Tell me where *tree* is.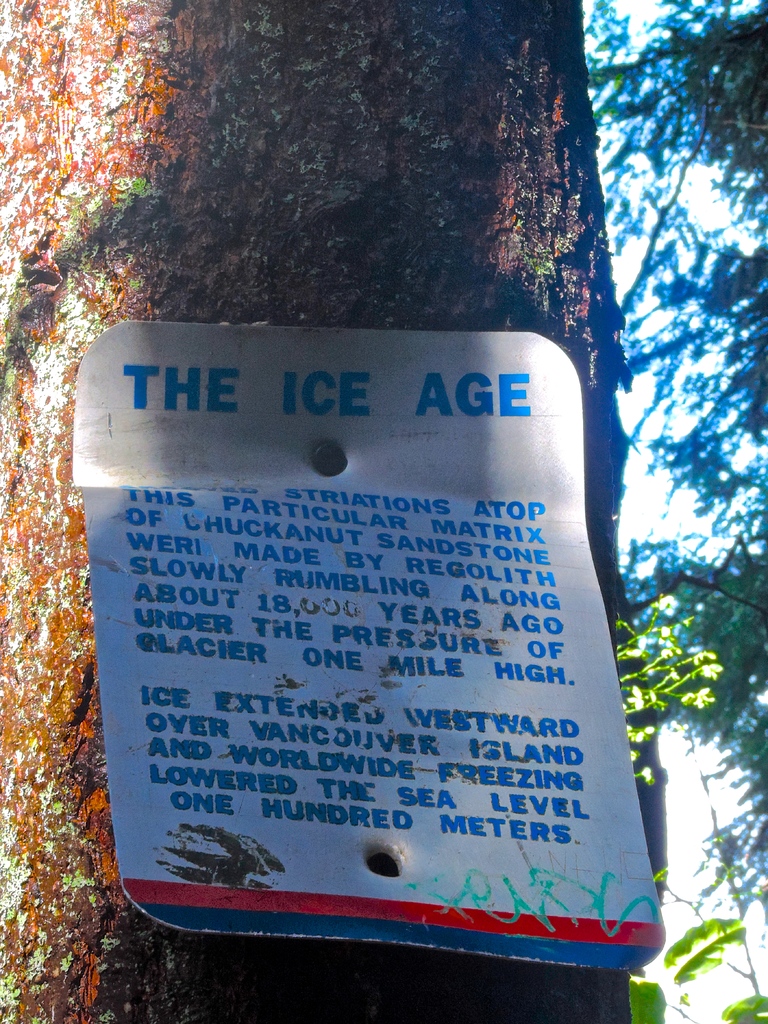
*tree* is at bbox(0, 0, 641, 1023).
